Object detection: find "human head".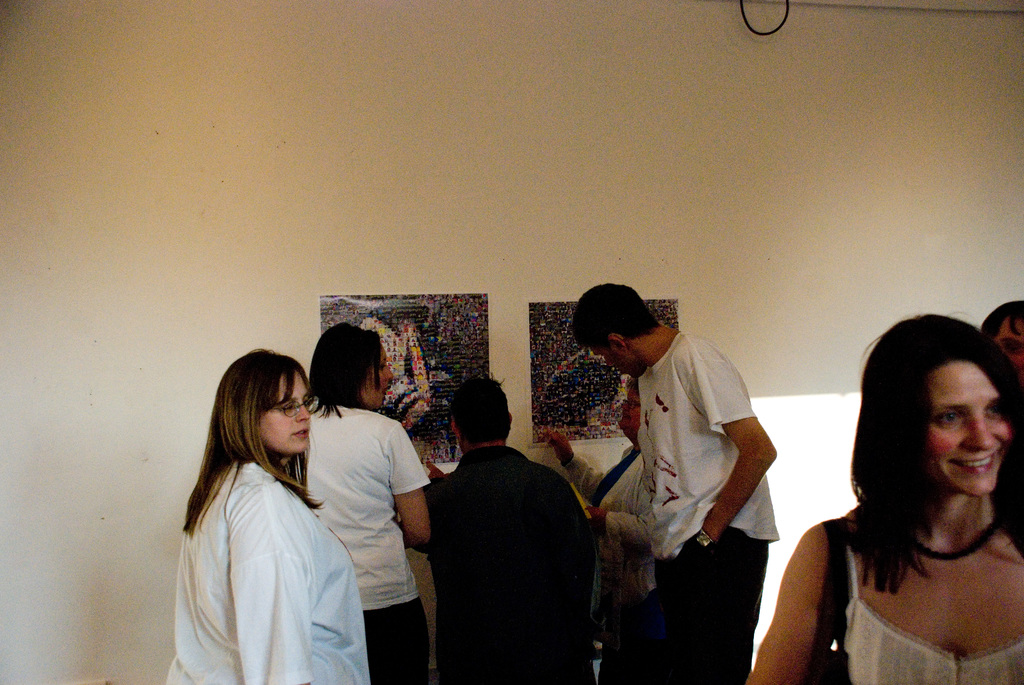
left=570, top=280, right=661, bottom=379.
